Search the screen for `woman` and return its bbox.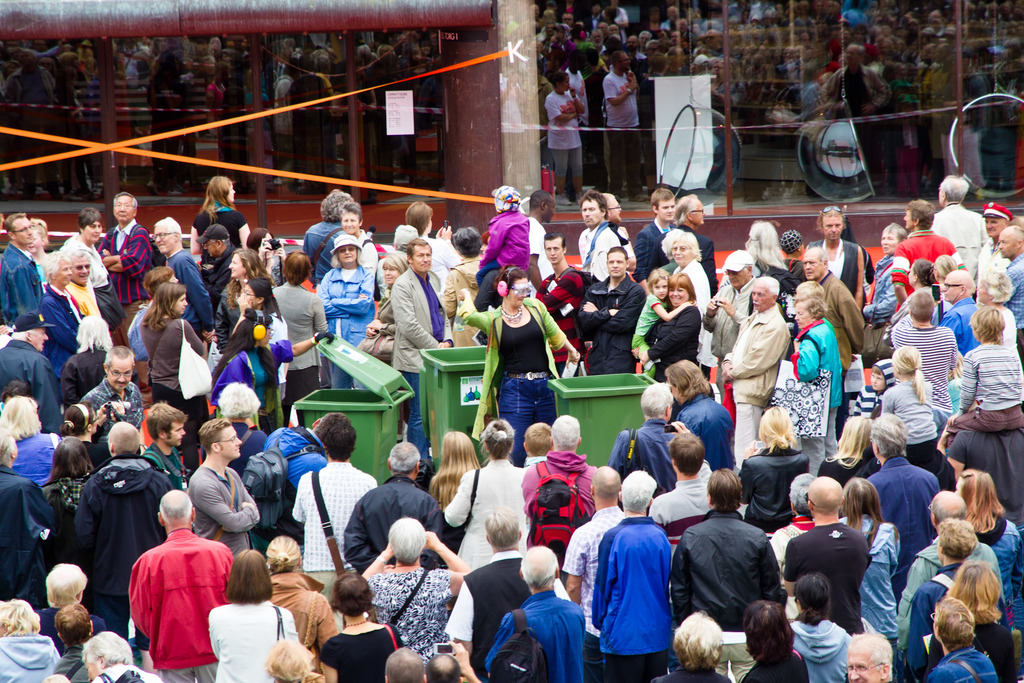
Found: locate(737, 598, 806, 682).
